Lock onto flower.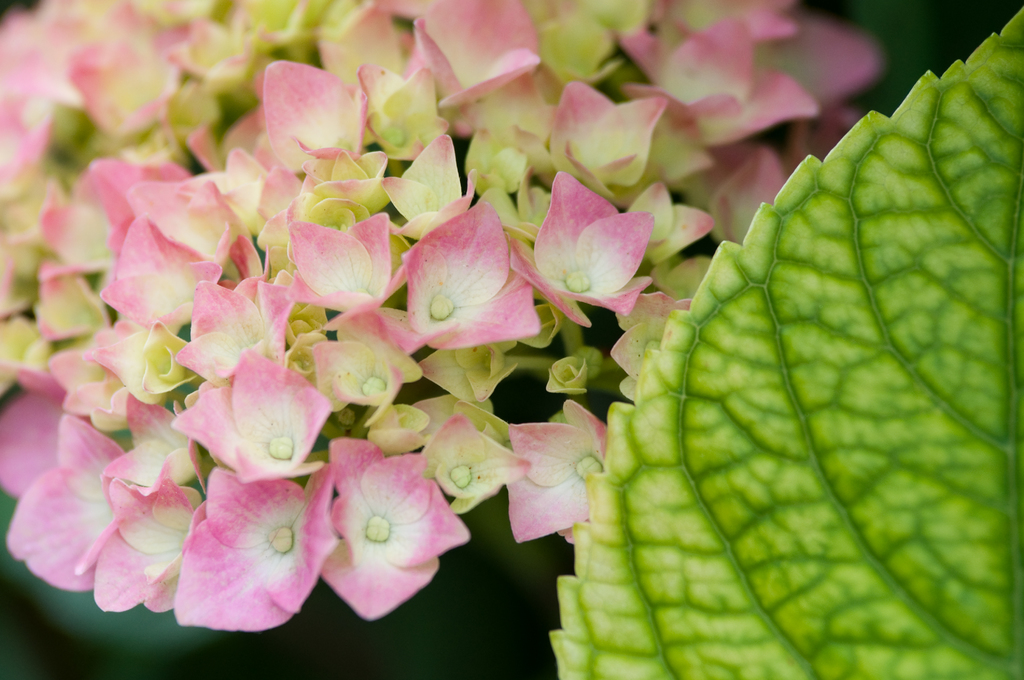
Locked: box=[521, 171, 663, 321].
